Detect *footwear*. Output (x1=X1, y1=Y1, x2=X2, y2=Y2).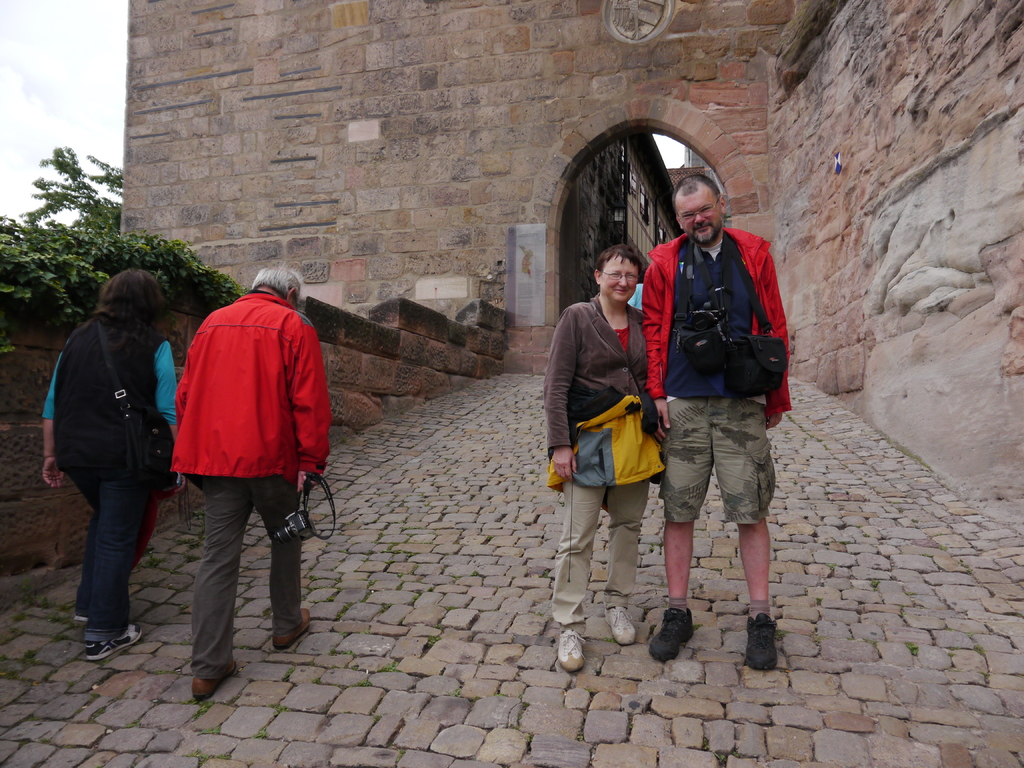
(x1=89, y1=621, x2=141, y2=664).
